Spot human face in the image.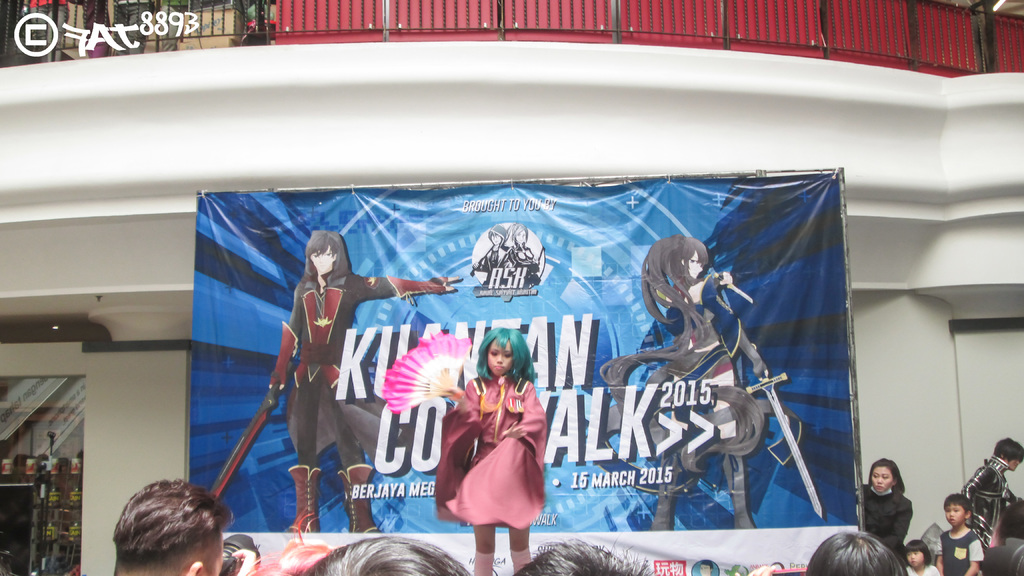
human face found at bbox(490, 232, 500, 246).
